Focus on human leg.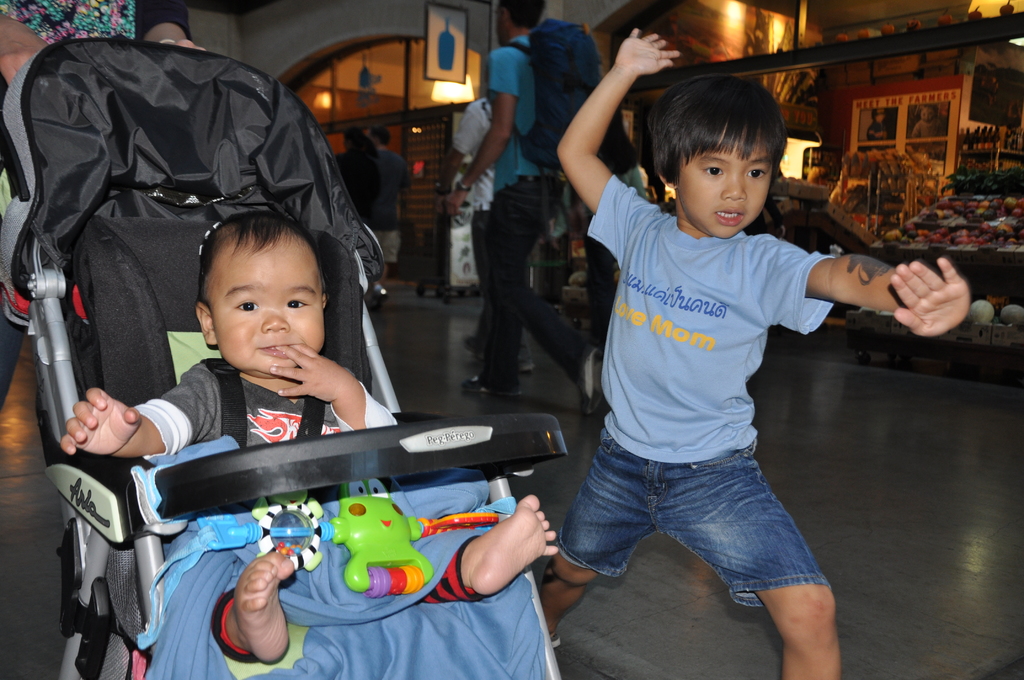
Focused at [464,188,547,396].
